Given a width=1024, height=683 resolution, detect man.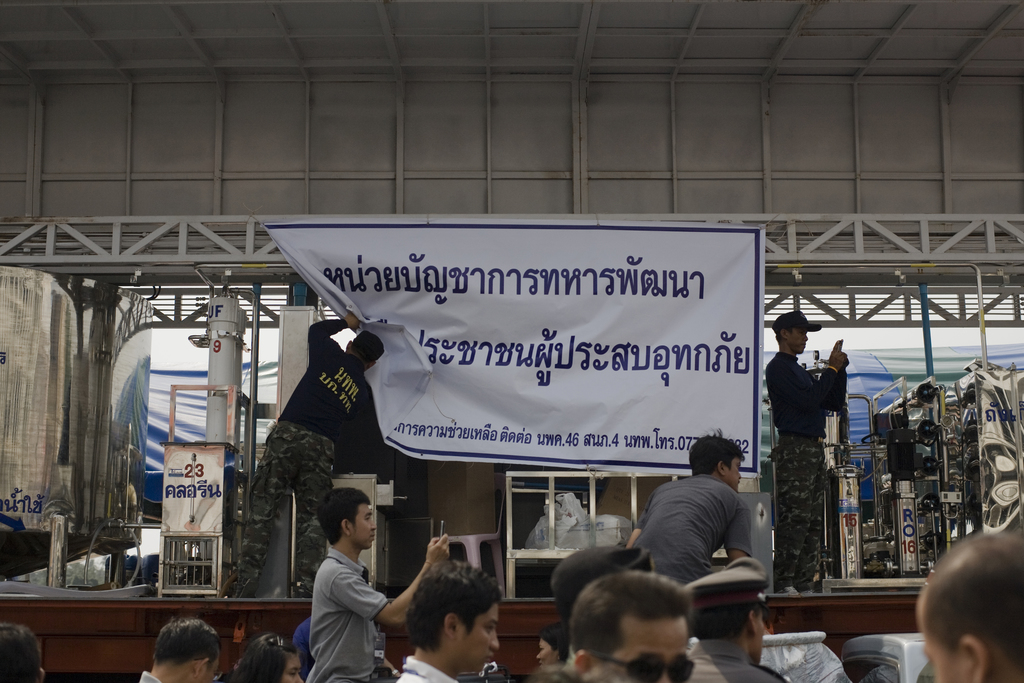
left=640, top=454, right=788, bottom=605.
